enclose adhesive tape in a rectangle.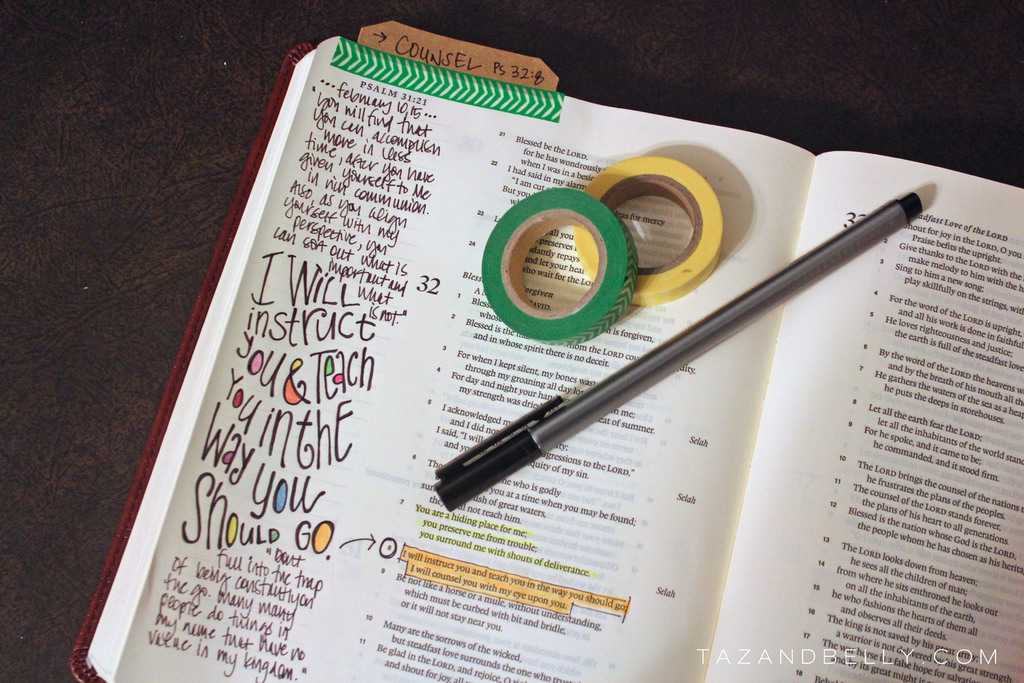
{"x1": 570, "y1": 154, "x2": 721, "y2": 306}.
